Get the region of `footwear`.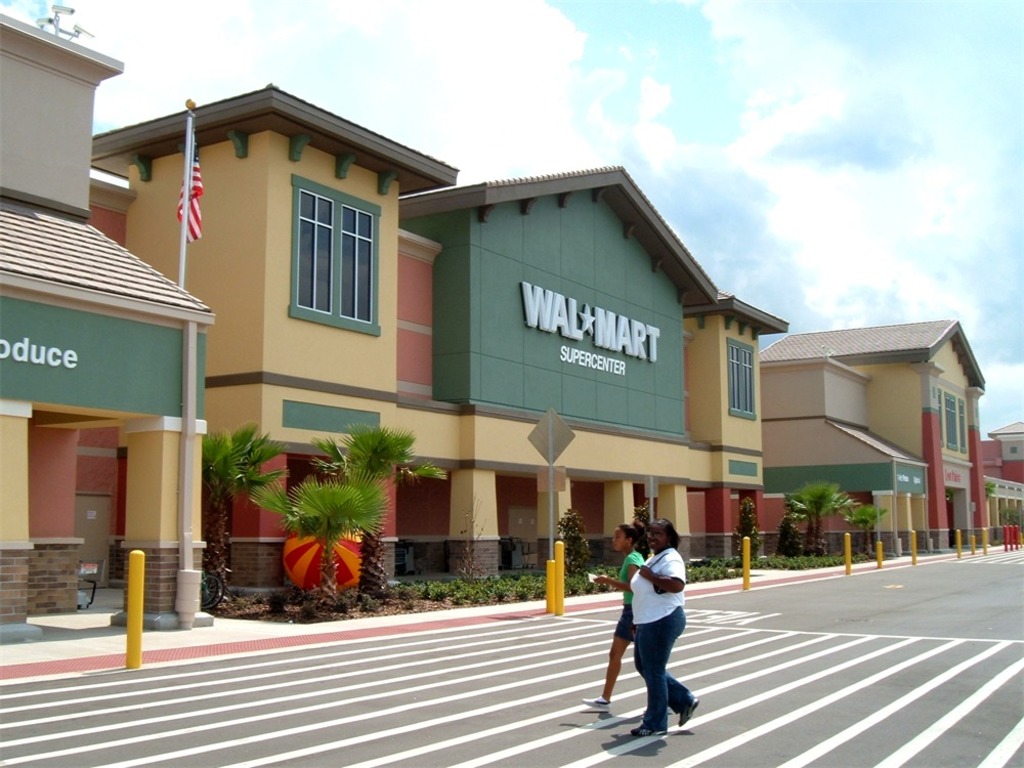
676 696 700 730.
